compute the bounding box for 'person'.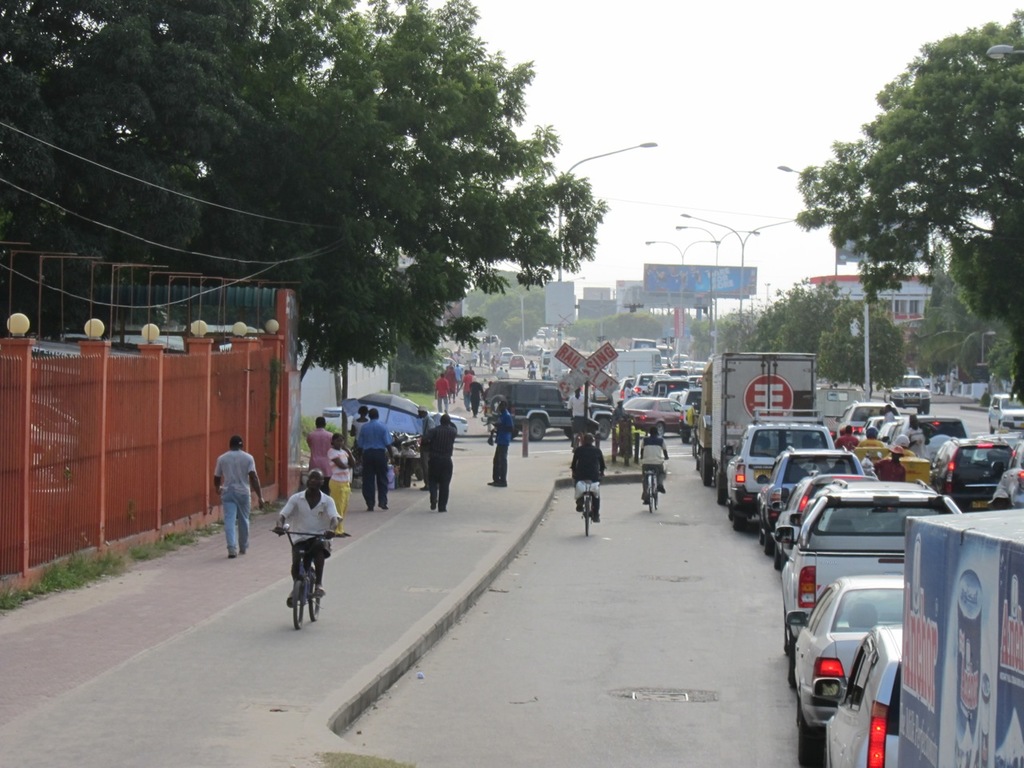
<bbox>851, 424, 890, 470</bbox>.
